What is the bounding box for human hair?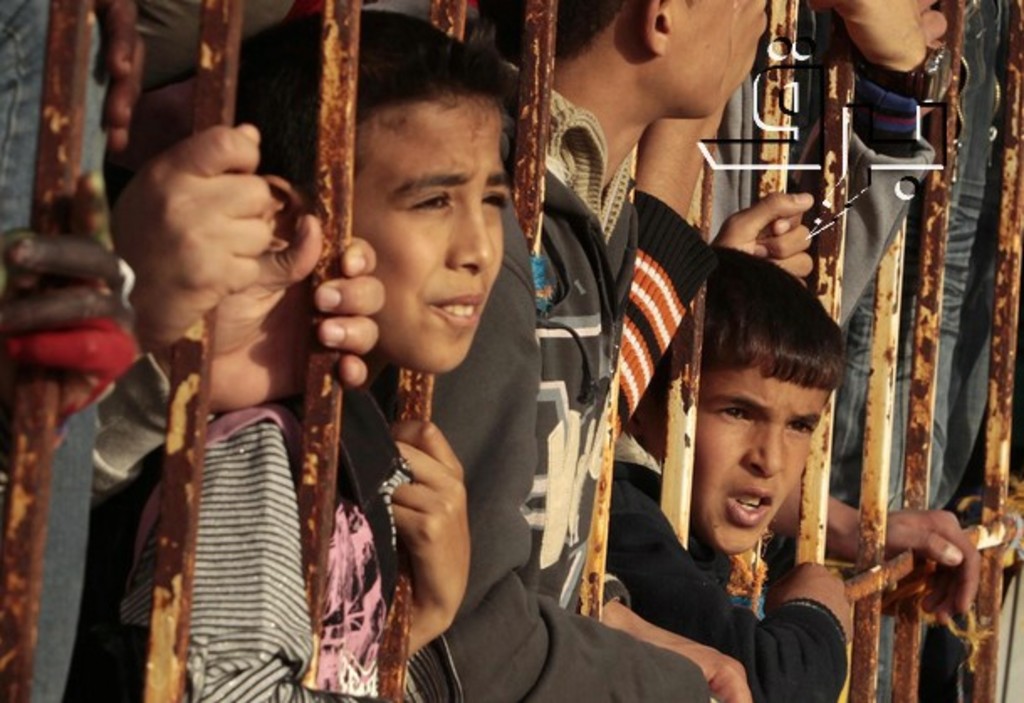
{"left": 232, "top": 0, "right": 520, "bottom": 228}.
